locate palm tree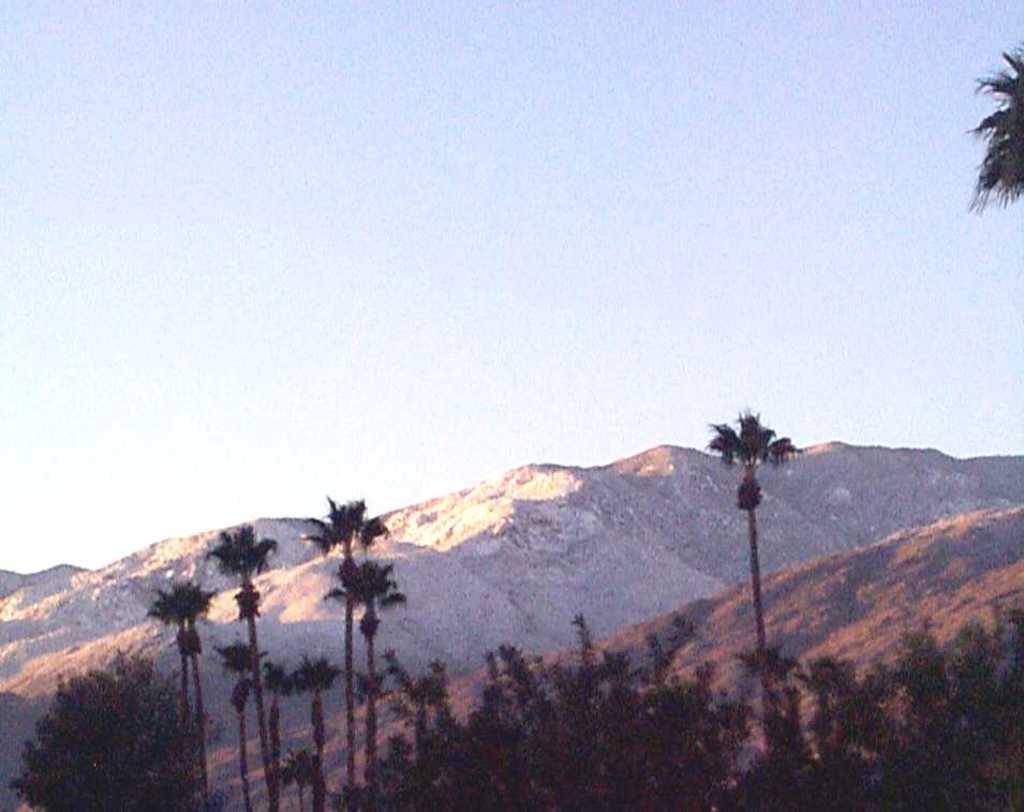
l=312, t=494, r=387, b=804
